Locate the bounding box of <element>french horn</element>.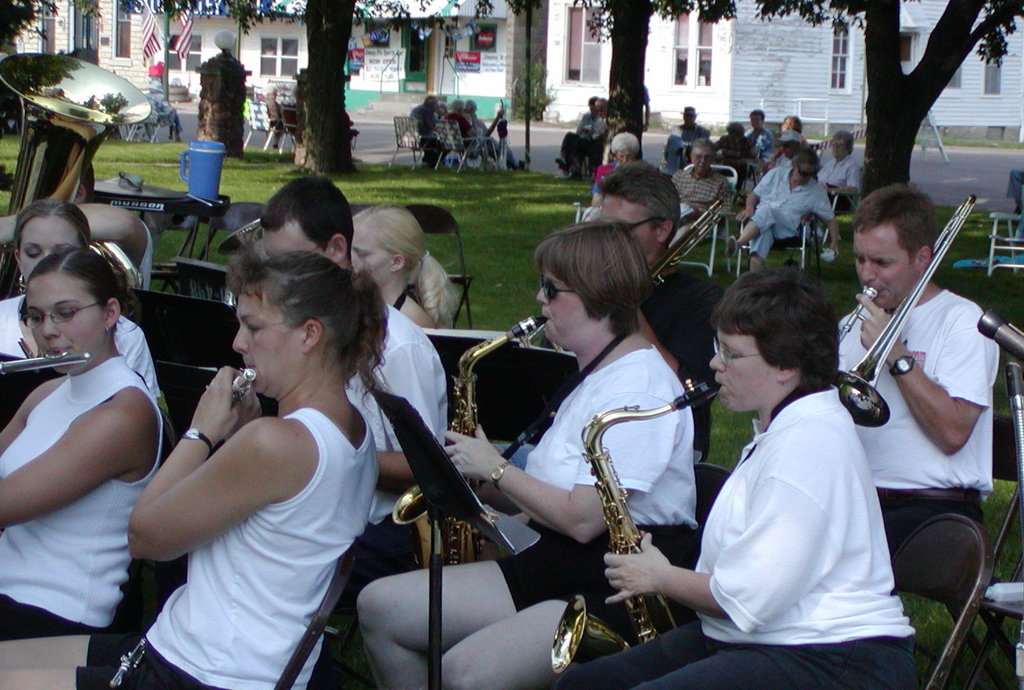
Bounding box: detection(544, 364, 719, 676).
